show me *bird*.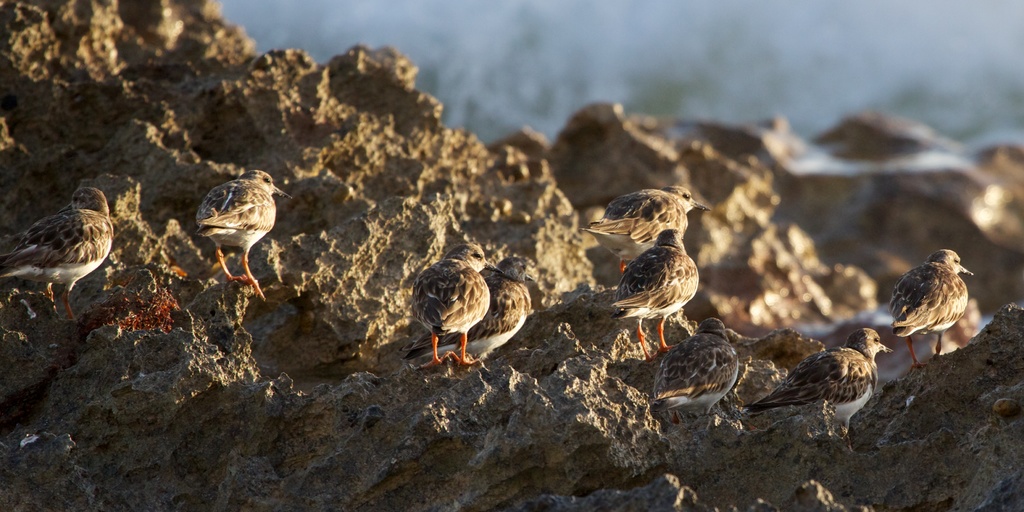
*bird* is here: box=[887, 247, 982, 373].
